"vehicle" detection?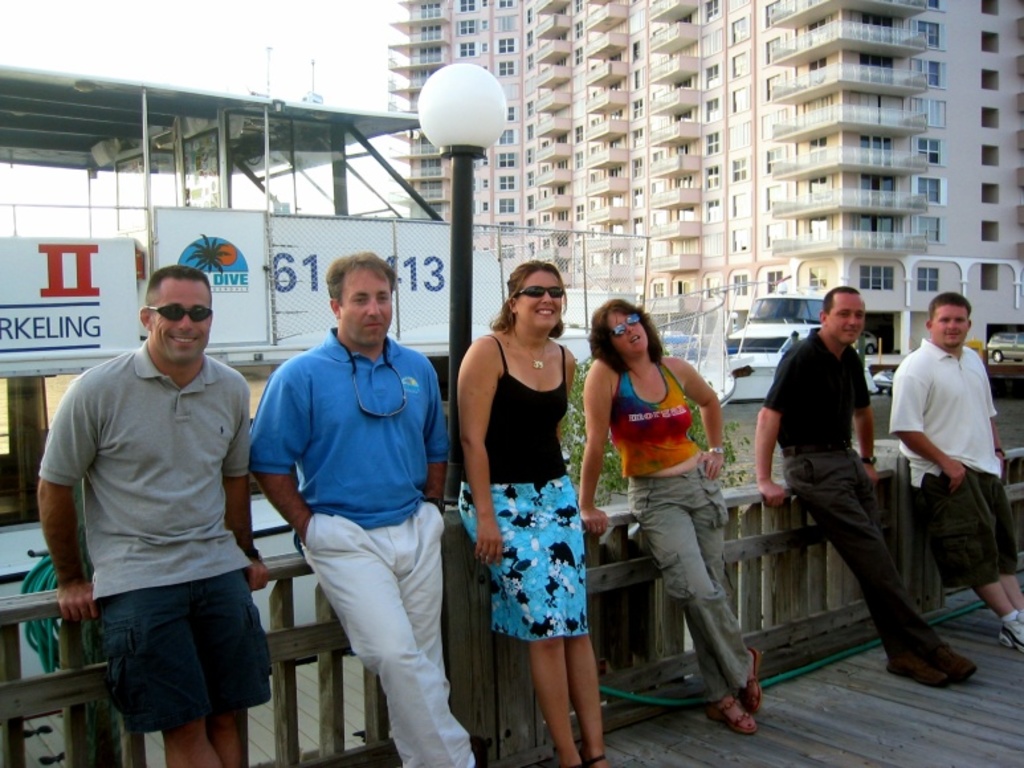
detection(983, 332, 1023, 361)
